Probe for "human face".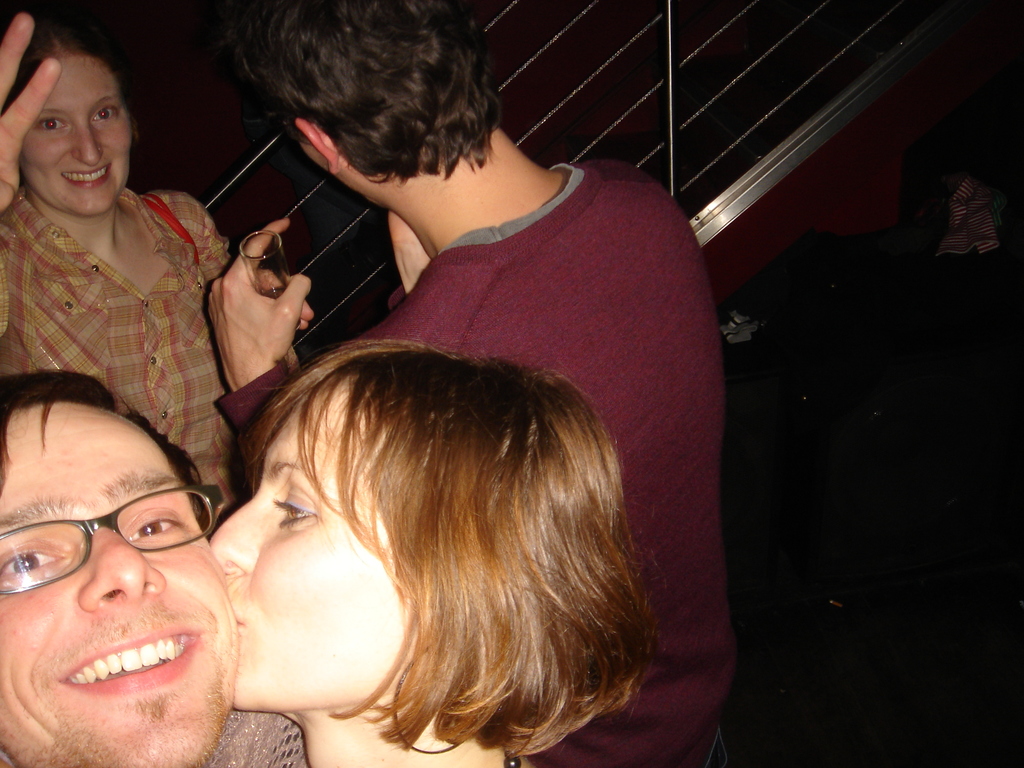
Probe result: (left=211, top=387, right=406, bottom=707).
